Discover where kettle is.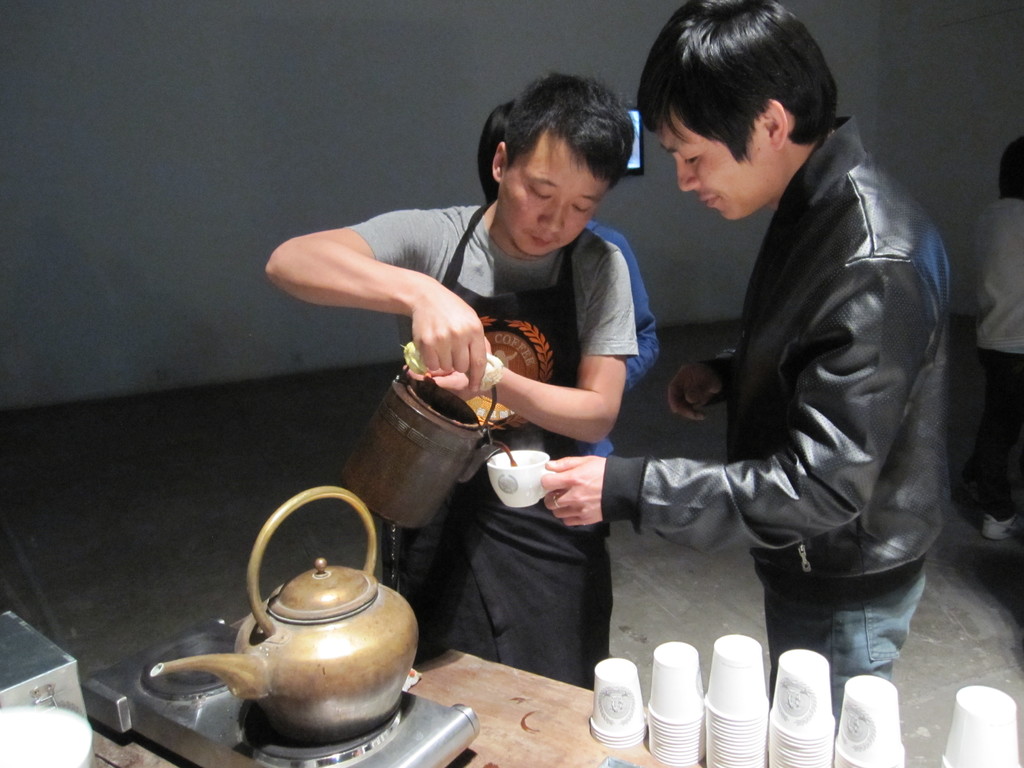
Discovered at <box>144,484,425,746</box>.
